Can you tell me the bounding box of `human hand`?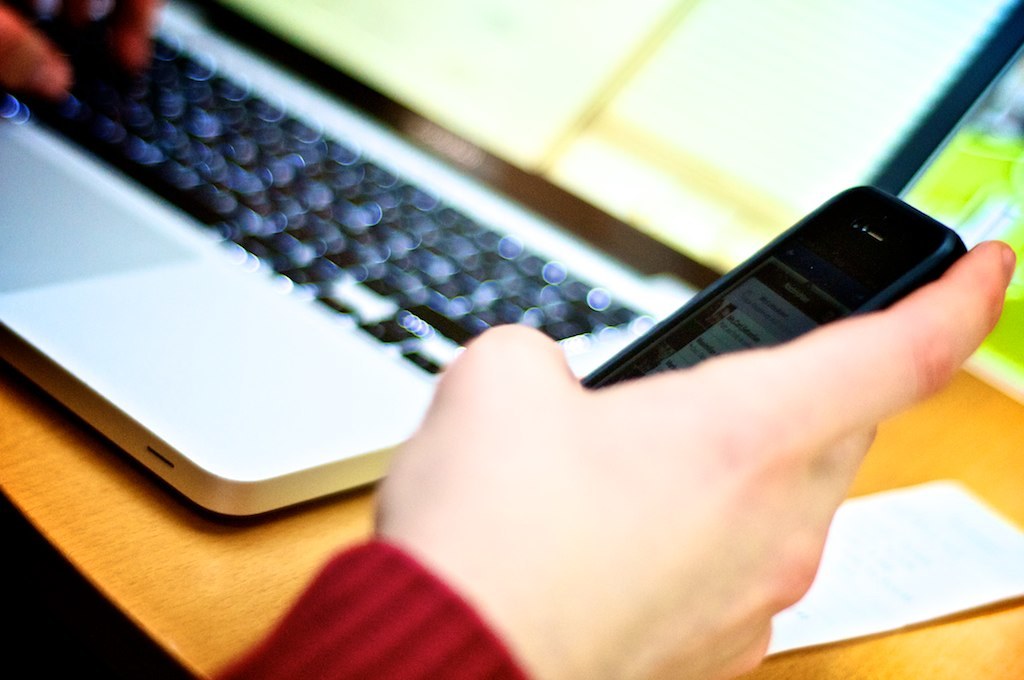
region(0, 0, 165, 99).
